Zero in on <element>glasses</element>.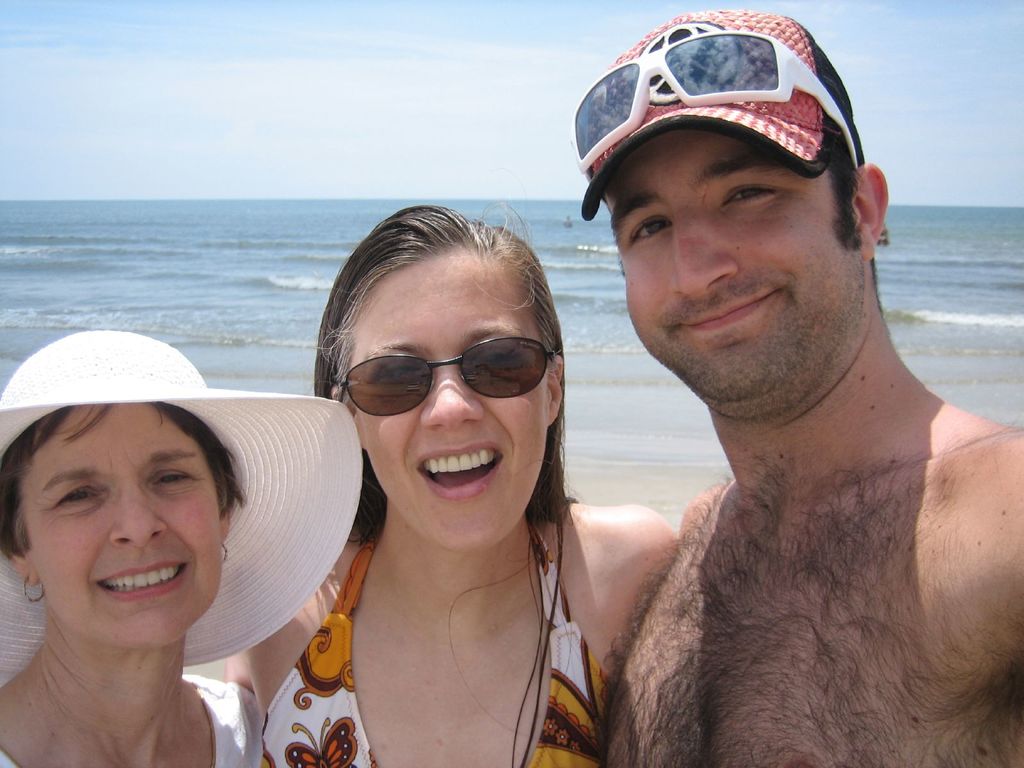
Zeroed in: (left=335, top=337, right=559, bottom=413).
